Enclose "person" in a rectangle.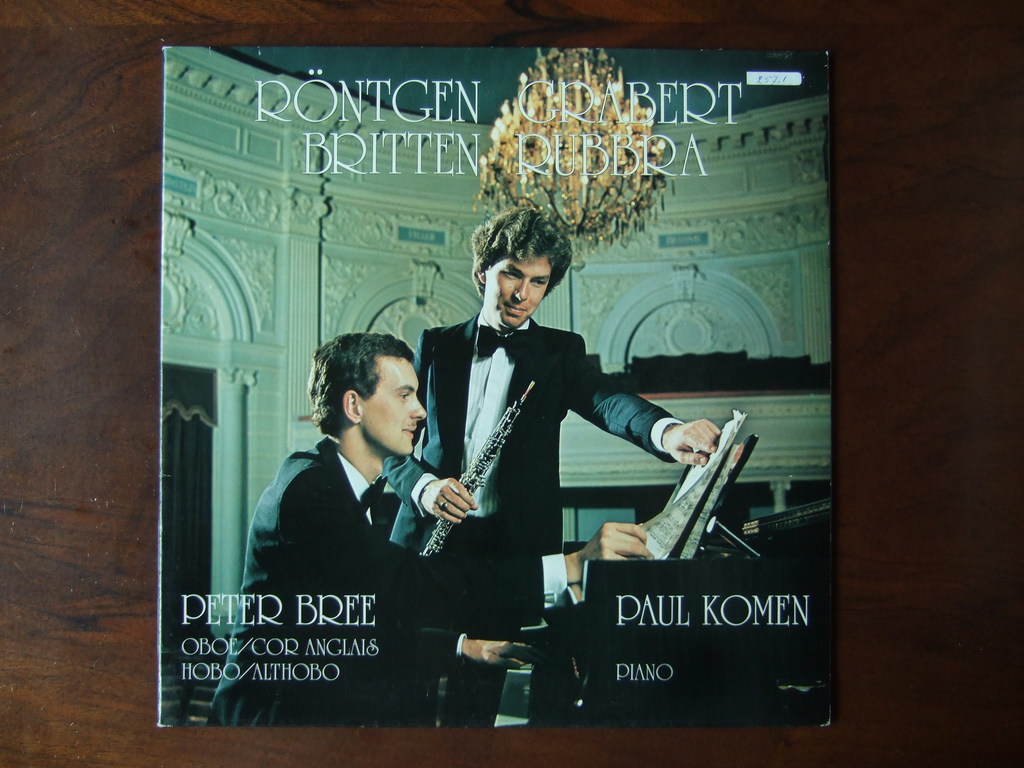
[381,202,722,728].
